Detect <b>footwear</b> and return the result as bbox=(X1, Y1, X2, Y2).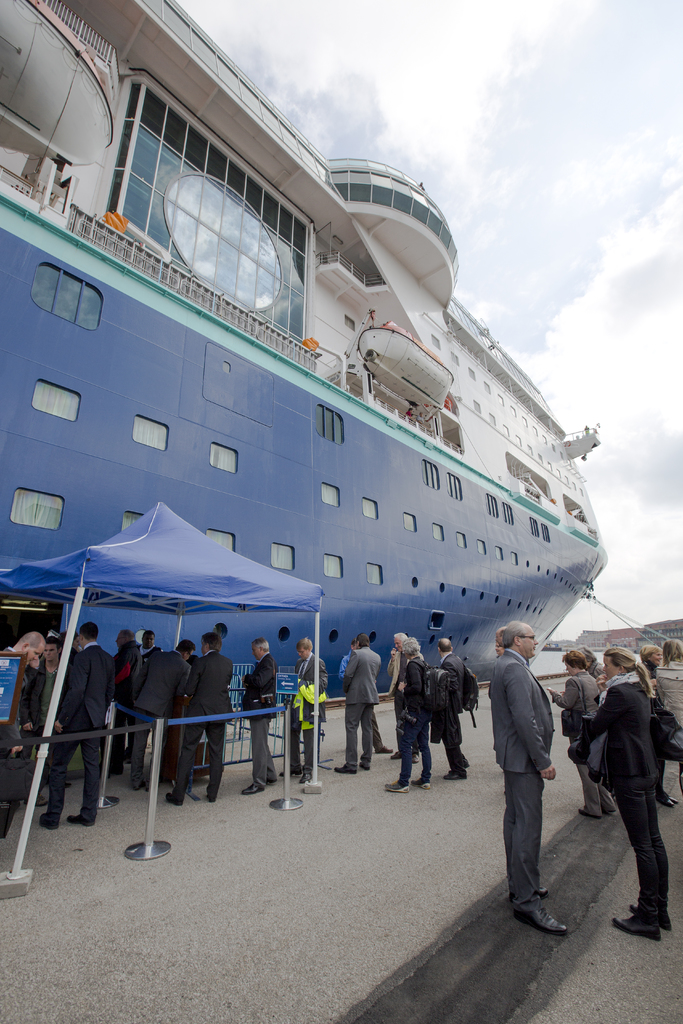
bbox=(297, 774, 311, 784).
